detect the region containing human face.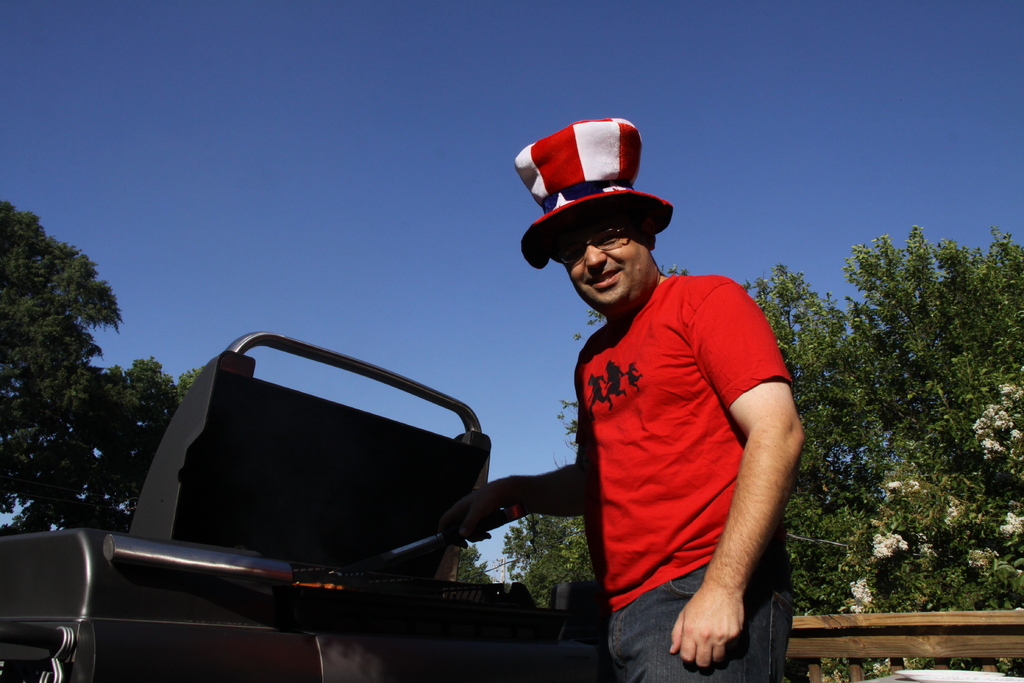
locate(565, 204, 649, 311).
